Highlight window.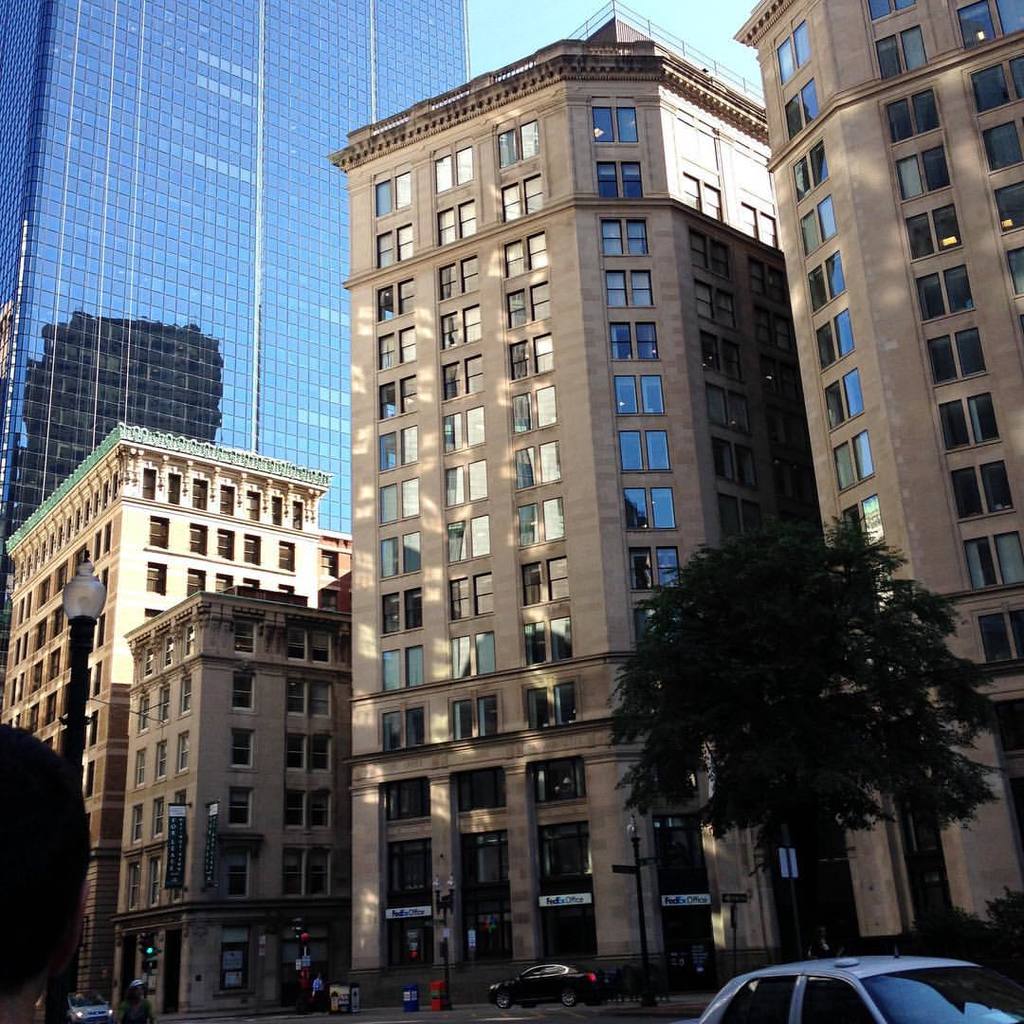
Highlighted region: bbox=(276, 845, 327, 900).
